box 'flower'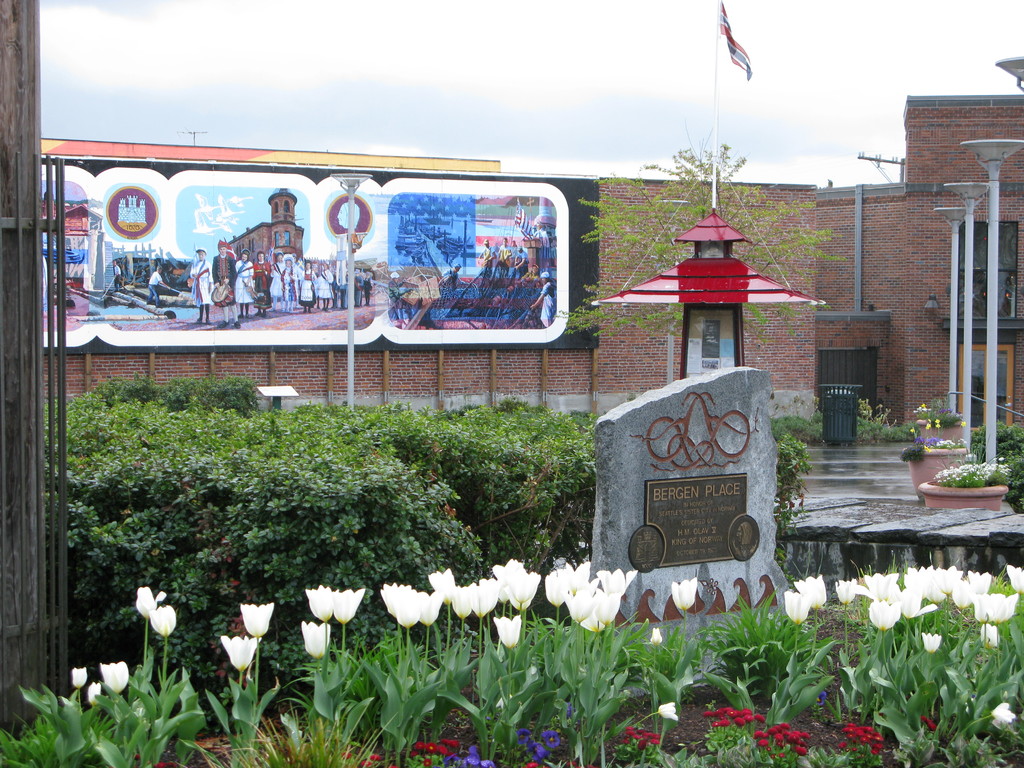
Rect(70, 666, 86, 689)
